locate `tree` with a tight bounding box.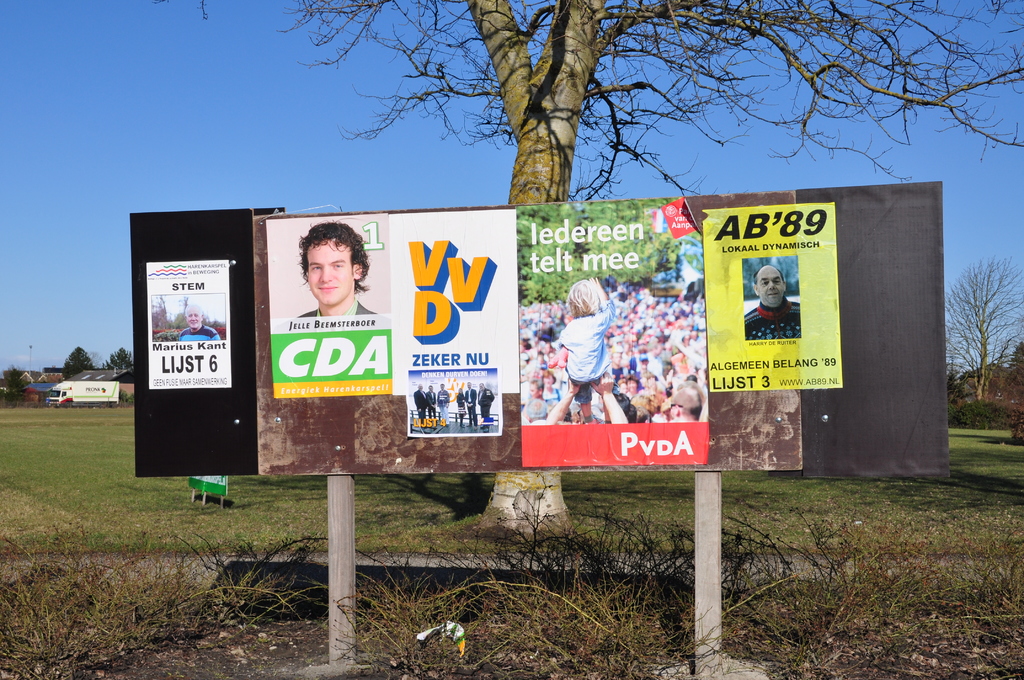
(173, 0, 1023, 539).
